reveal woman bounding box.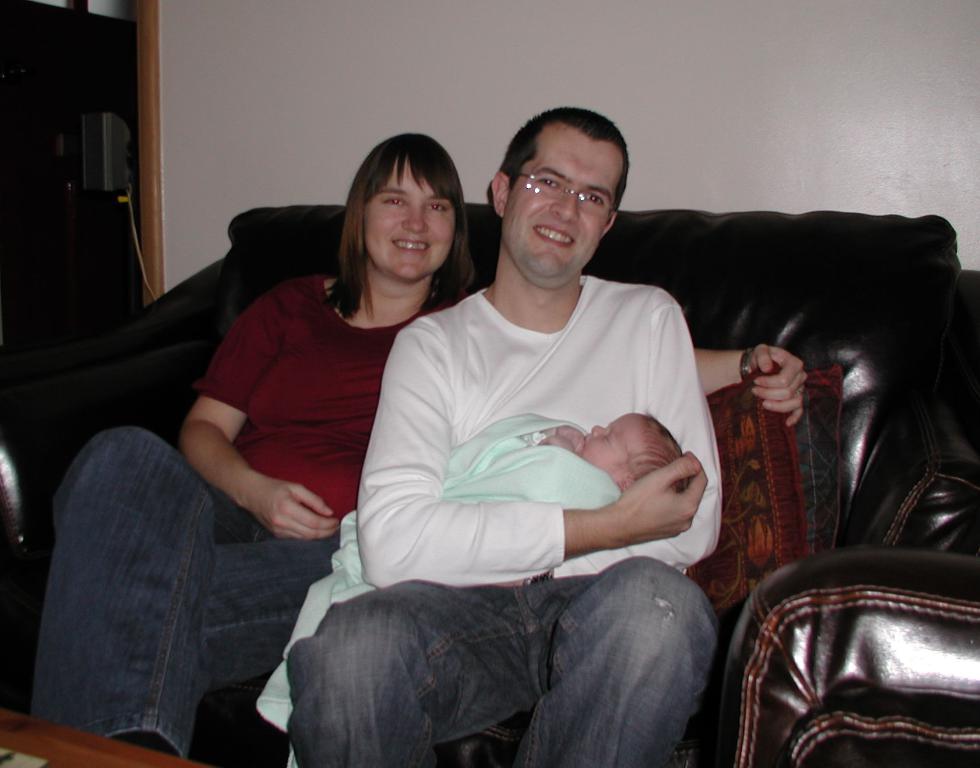
Revealed: select_region(28, 126, 804, 757).
